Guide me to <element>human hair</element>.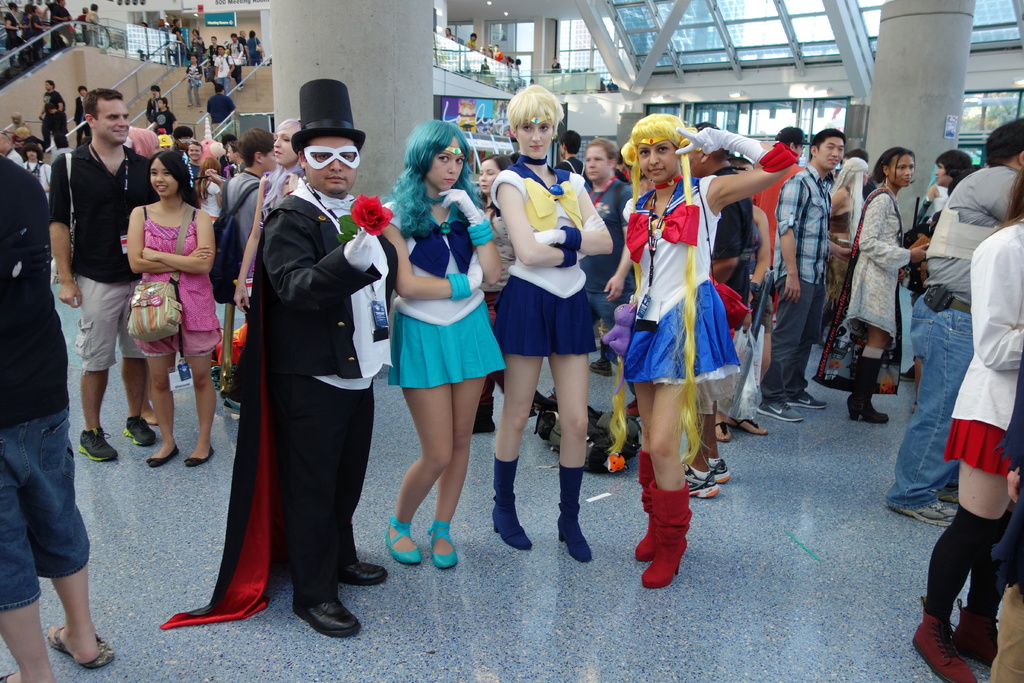
Guidance: (x1=482, y1=153, x2=512, y2=236).
